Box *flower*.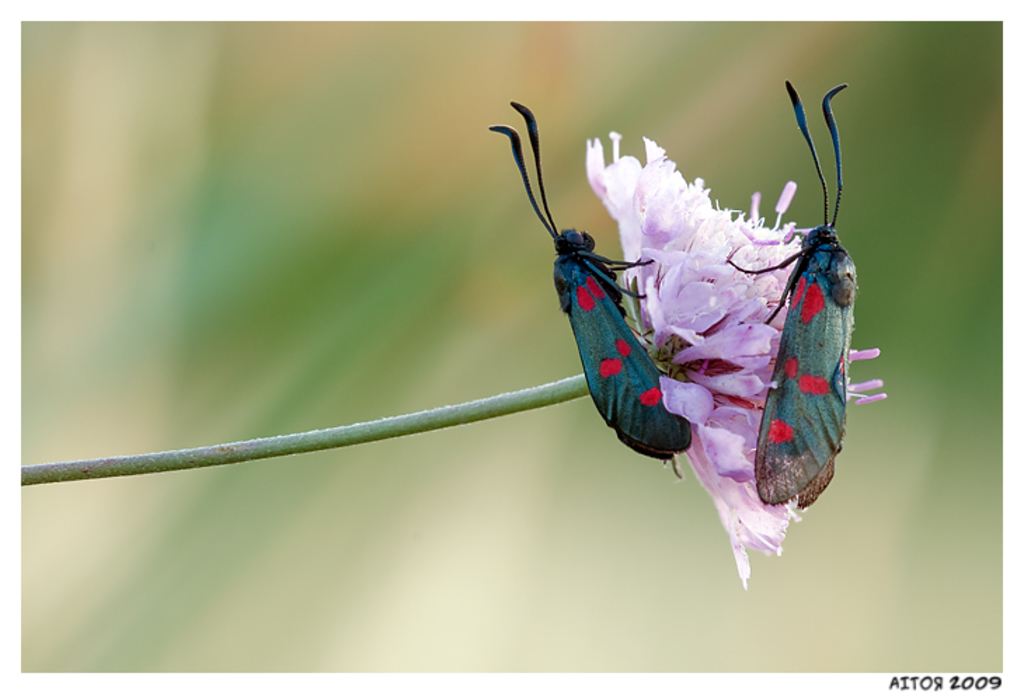
box=[627, 139, 867, 548].
